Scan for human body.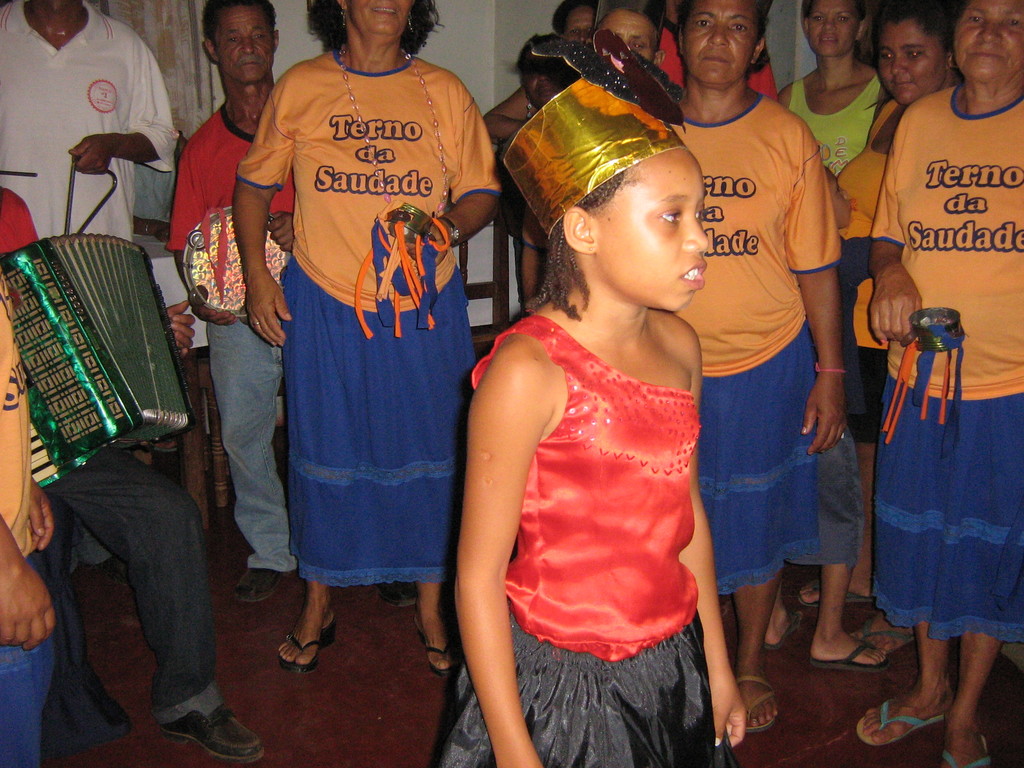
Scan result: bbox=(230, 45, 500, 685).
